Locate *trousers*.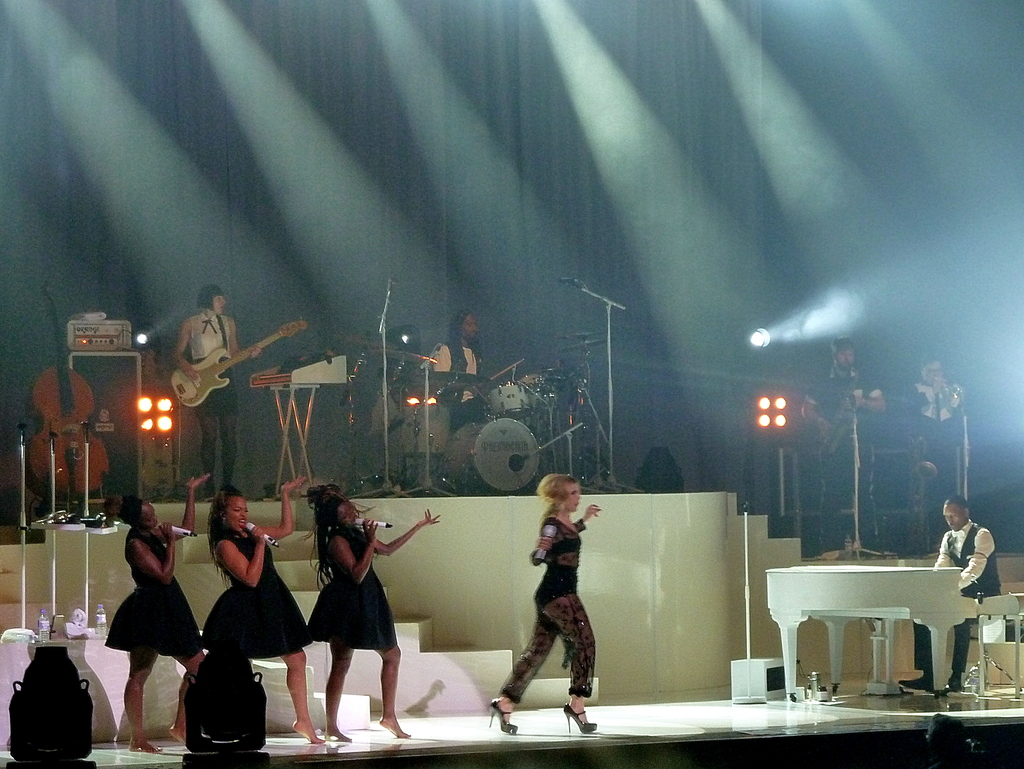
Bounding box: detection(906, 595, 984, 678).
